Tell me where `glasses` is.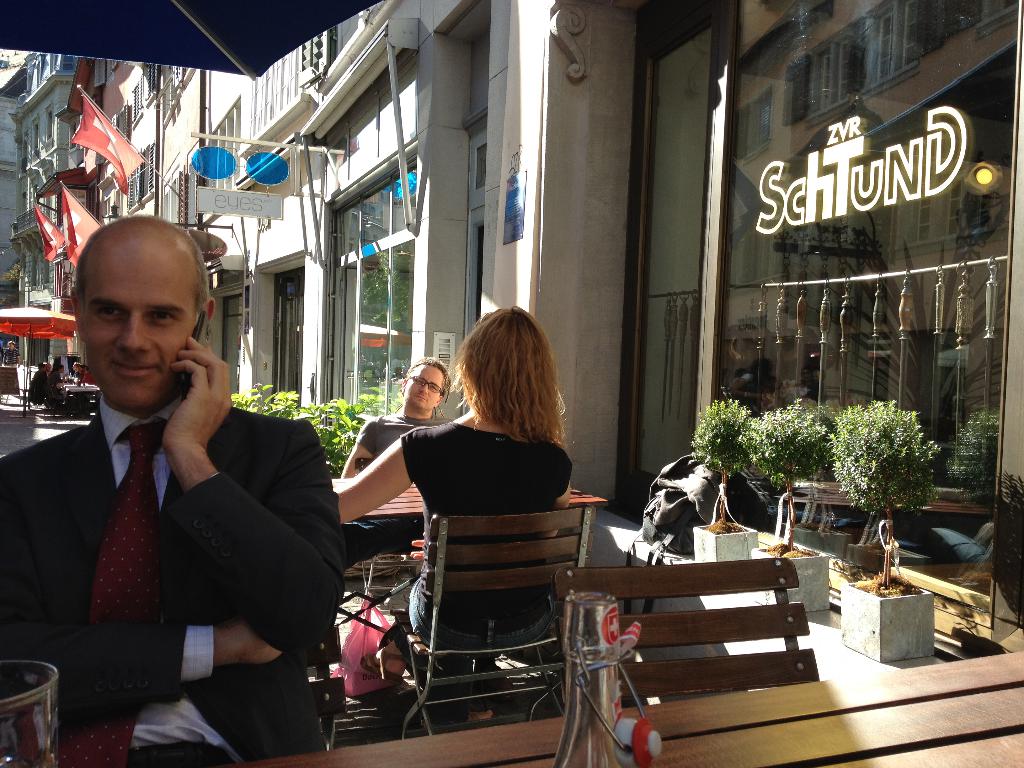
`glasses` is at rect(406, 372, 445, 395).
